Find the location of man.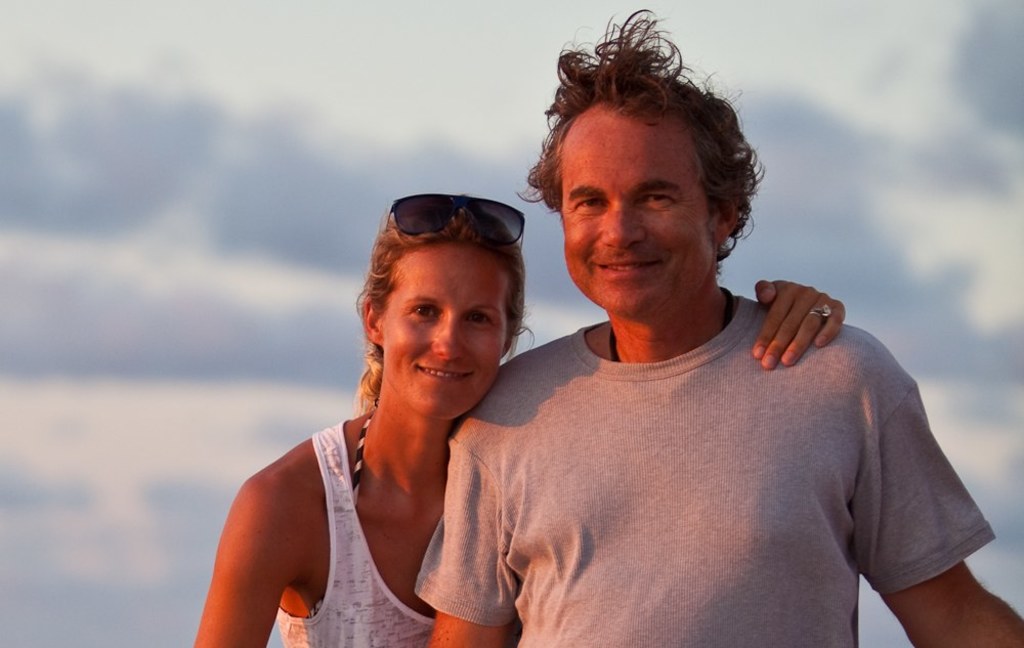
Location: x1=336, y1=67, x2=981, y2=642.
